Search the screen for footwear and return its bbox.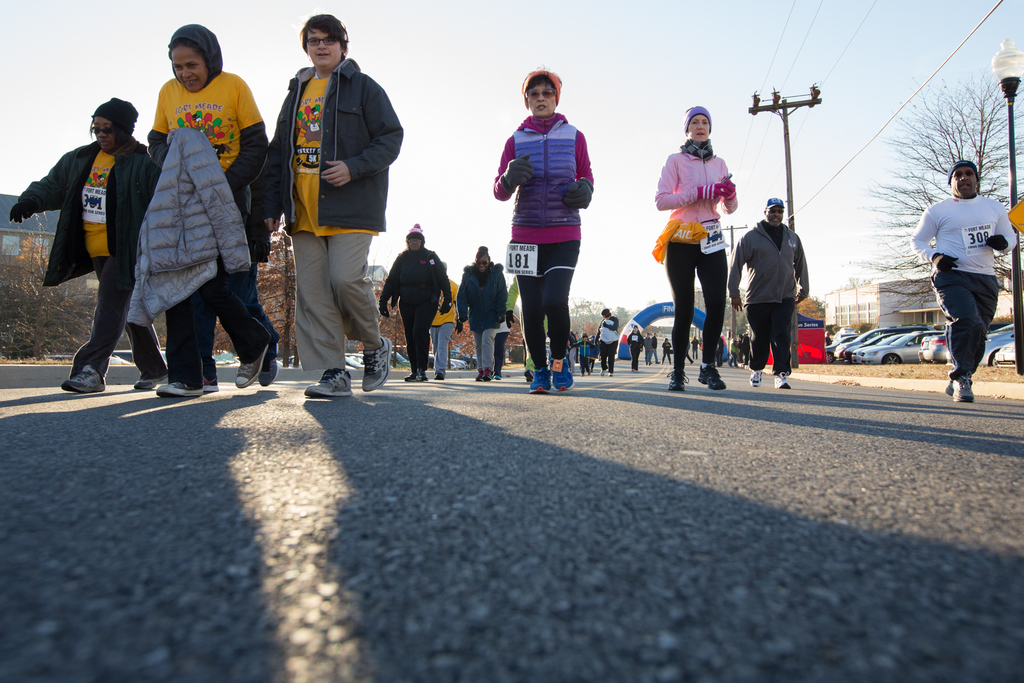
Found: (668, 363, 671, 364).
